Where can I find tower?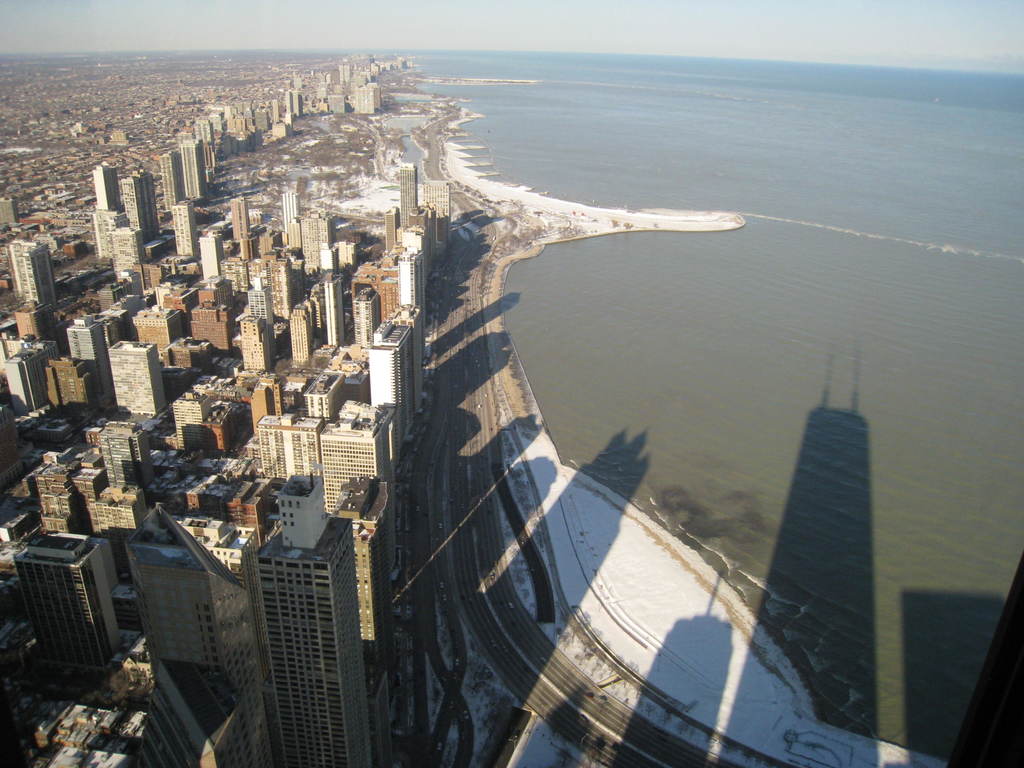
You can find it at crop(173, 200, 195, 257).
